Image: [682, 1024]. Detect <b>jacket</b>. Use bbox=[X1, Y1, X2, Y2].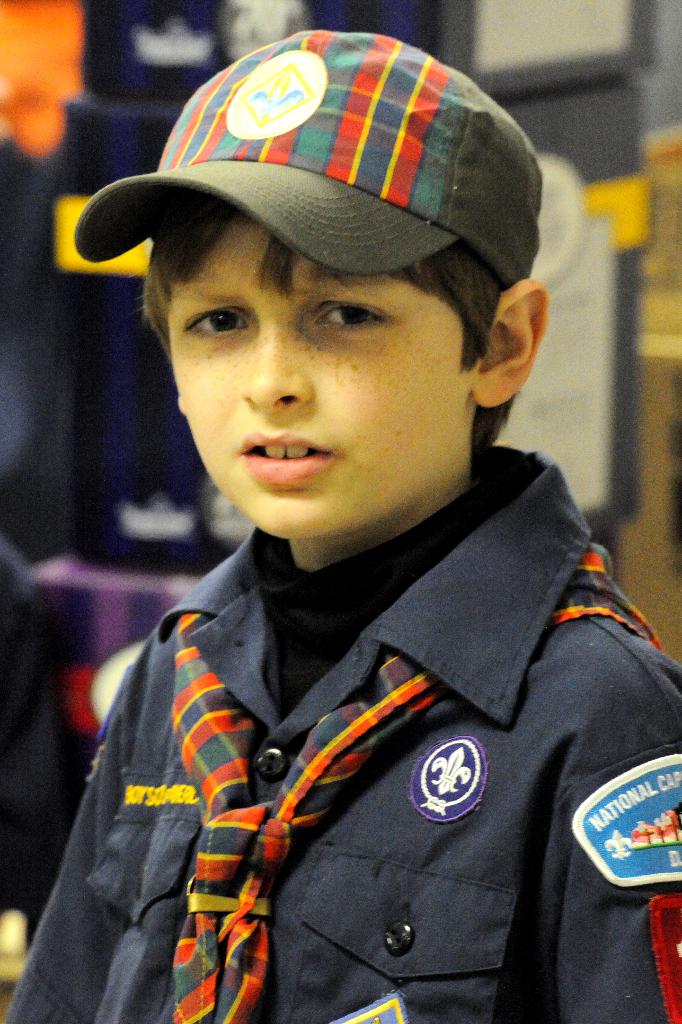
bbox=[85, 543, 610, 1023].
